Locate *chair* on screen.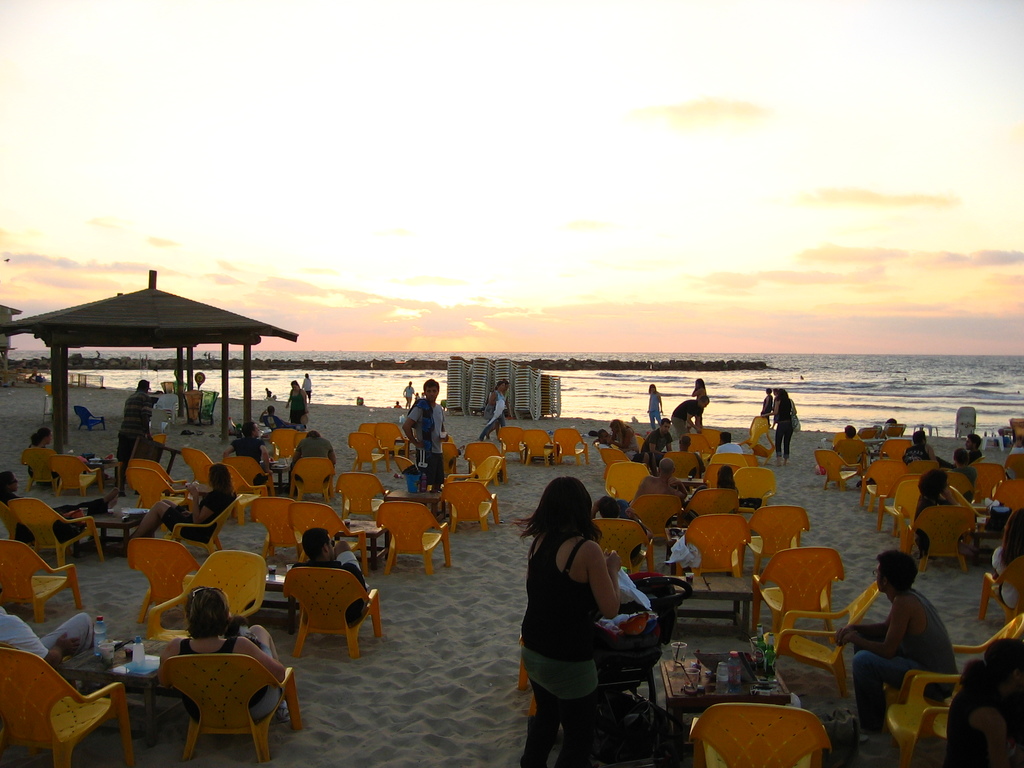
On screen at box=[516, 428, 563, 468].
